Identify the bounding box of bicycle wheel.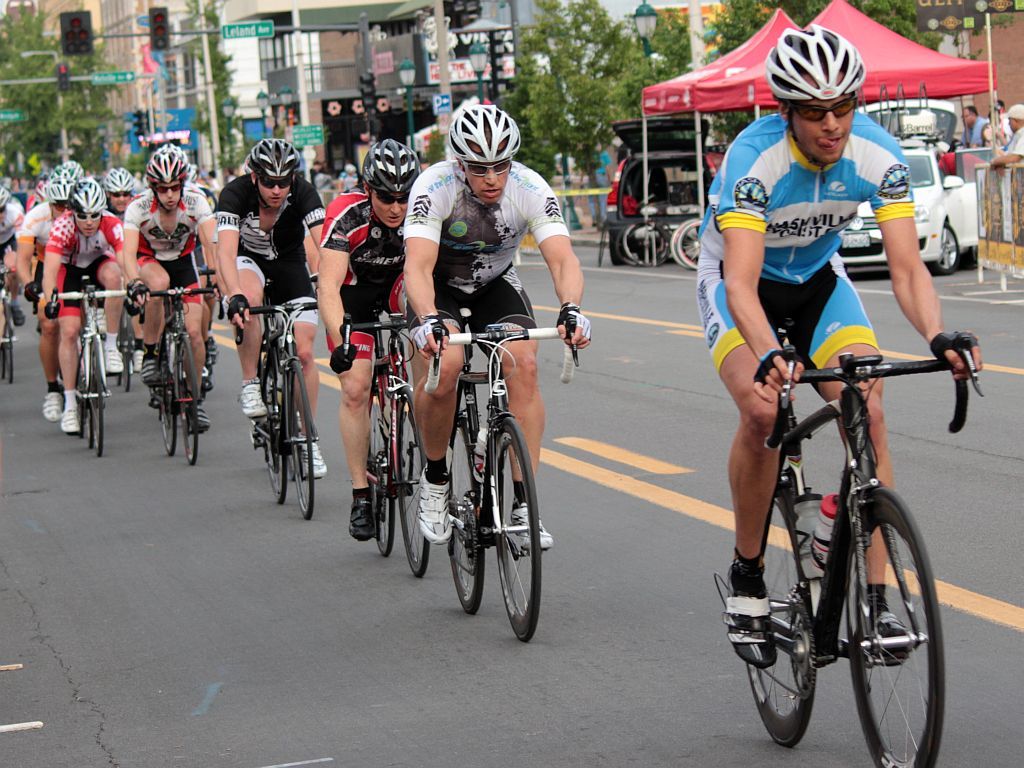
<region>0, 302, 19, 381</region>.
